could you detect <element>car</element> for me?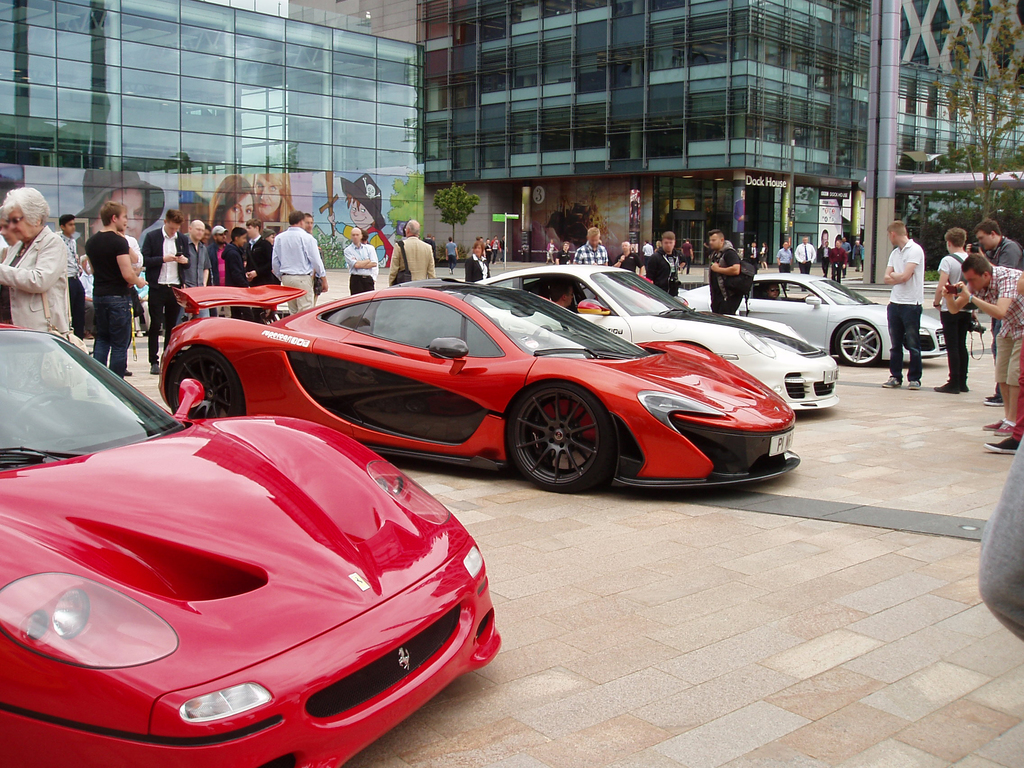
Detection result: (159,286,794,494).
